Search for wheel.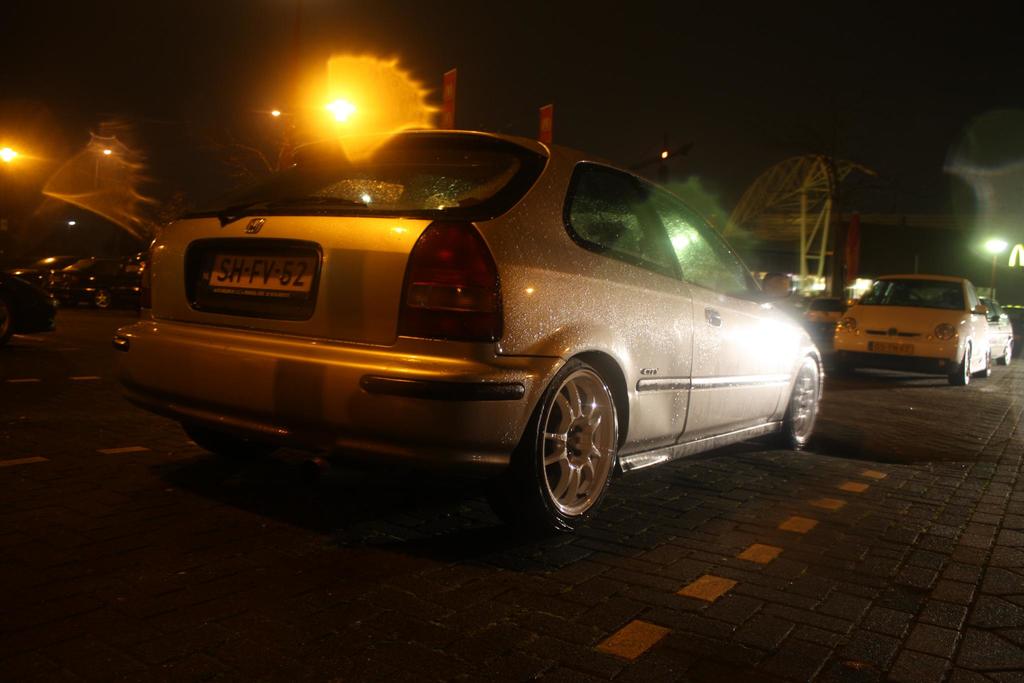
Found at {"x1": 947, "y1": 343, "x2": 971, "y2": 387}.
